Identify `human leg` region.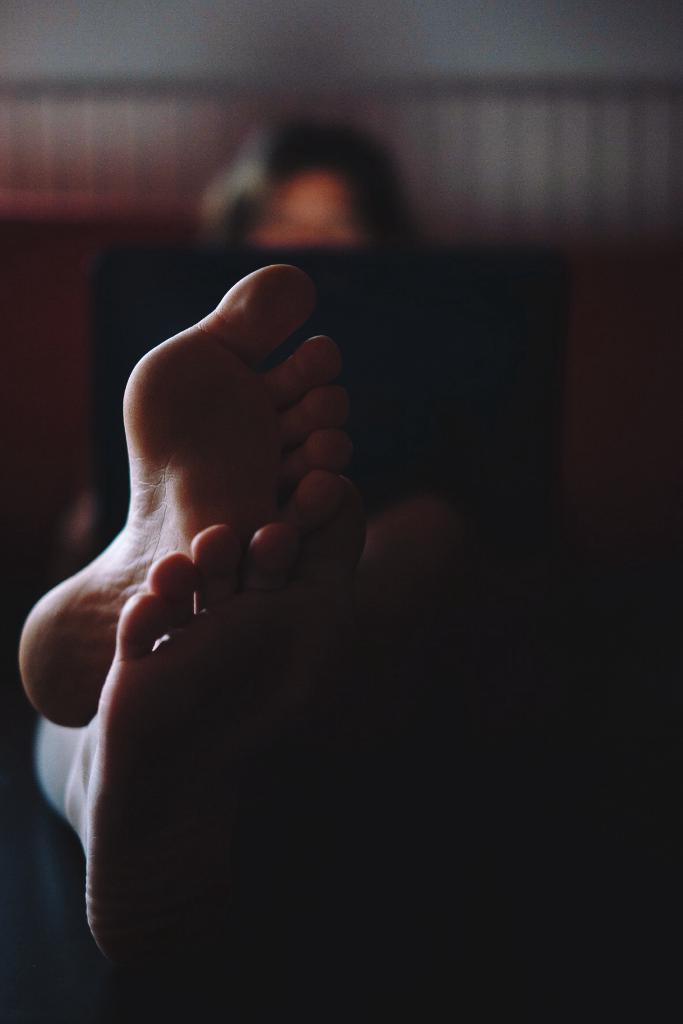
Region: bbox(12, 266, 351, 732).
